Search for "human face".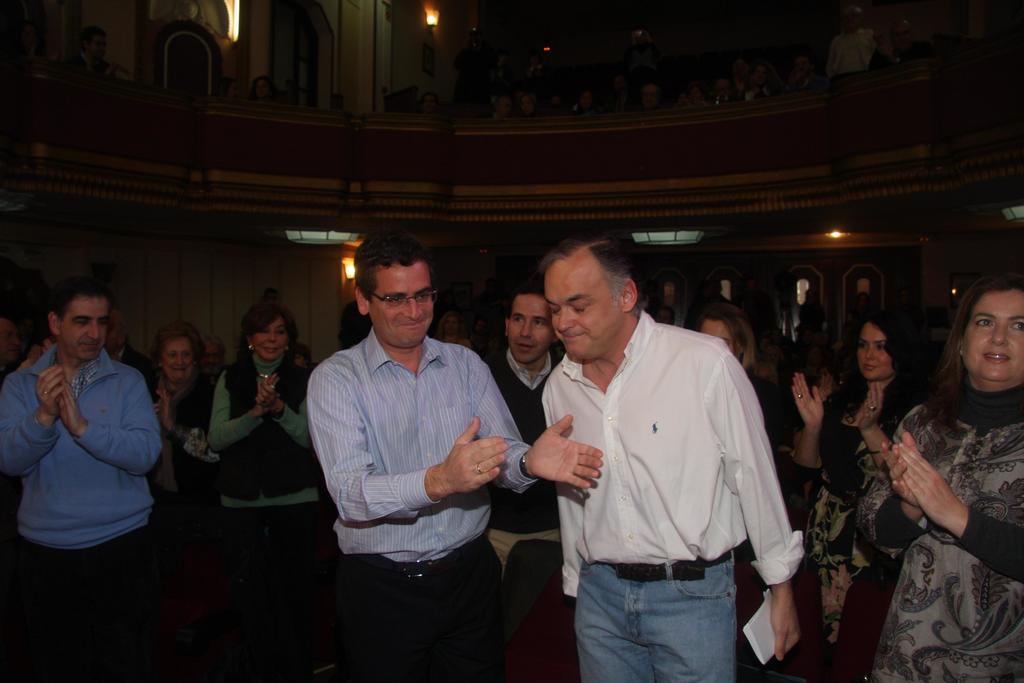
Found at 246 315 297 363.
